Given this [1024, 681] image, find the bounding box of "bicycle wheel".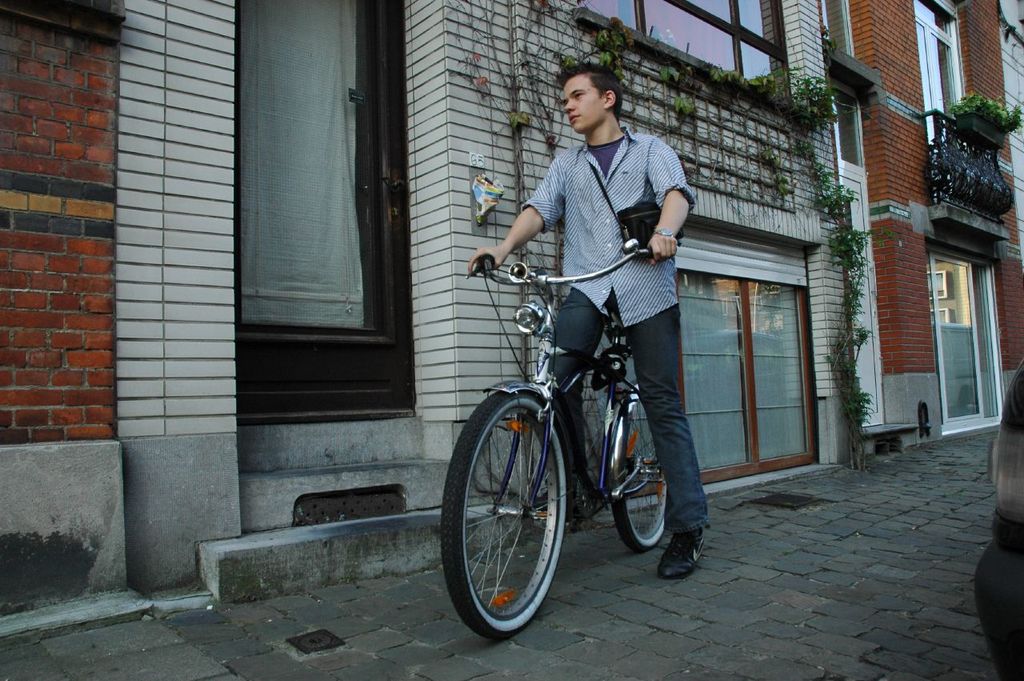
(449,376,582,647).
